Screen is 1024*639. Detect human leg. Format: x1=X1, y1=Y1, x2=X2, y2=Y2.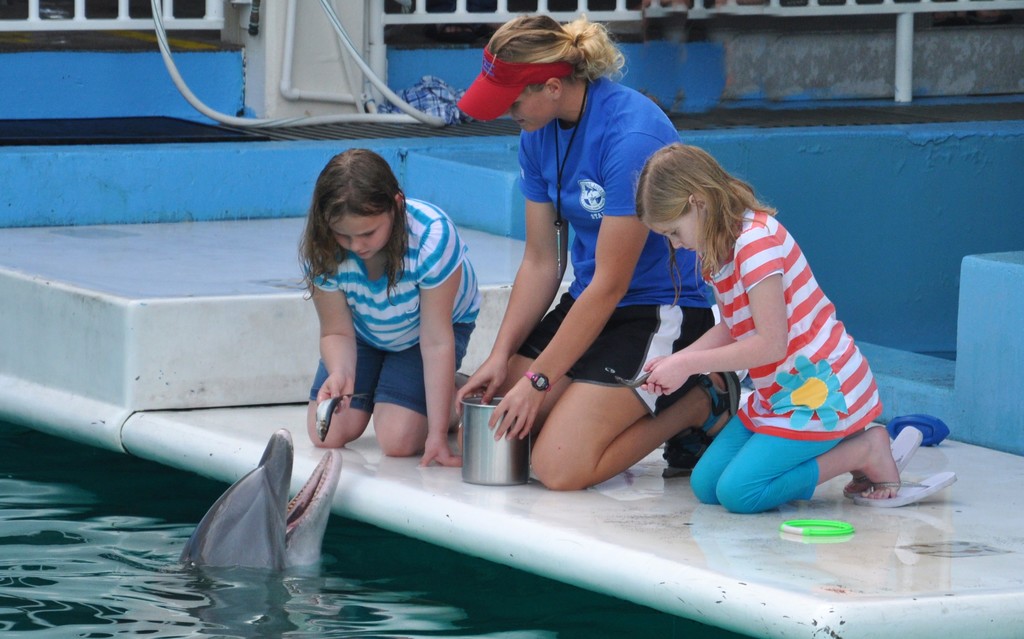
x1=717, y1=422, x2=896, y2=515.
